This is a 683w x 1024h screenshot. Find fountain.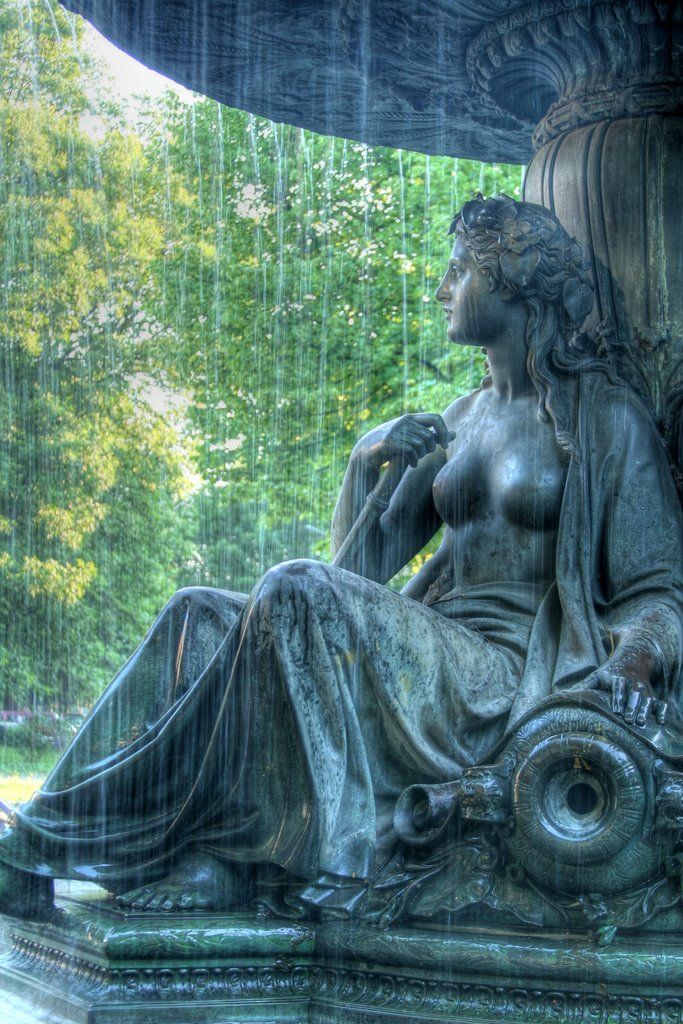
Bounding box: pyautogui.locateOnScreen(0, 0, 682, 1023).
